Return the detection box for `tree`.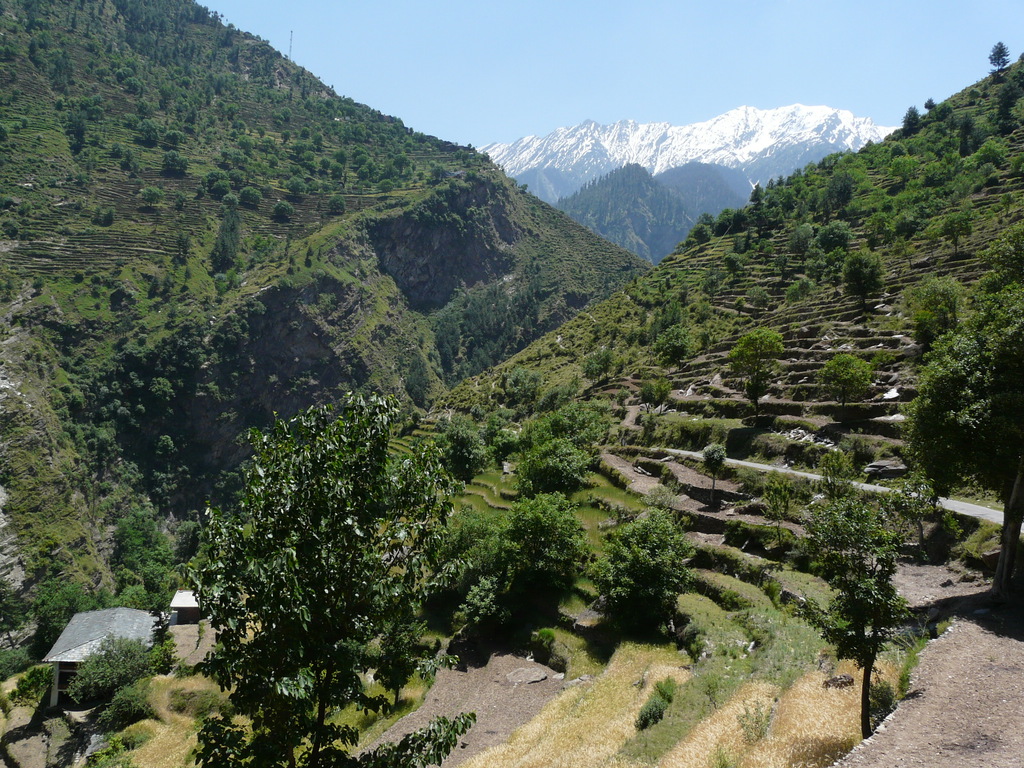
box=[290, 164, 308, 173].
